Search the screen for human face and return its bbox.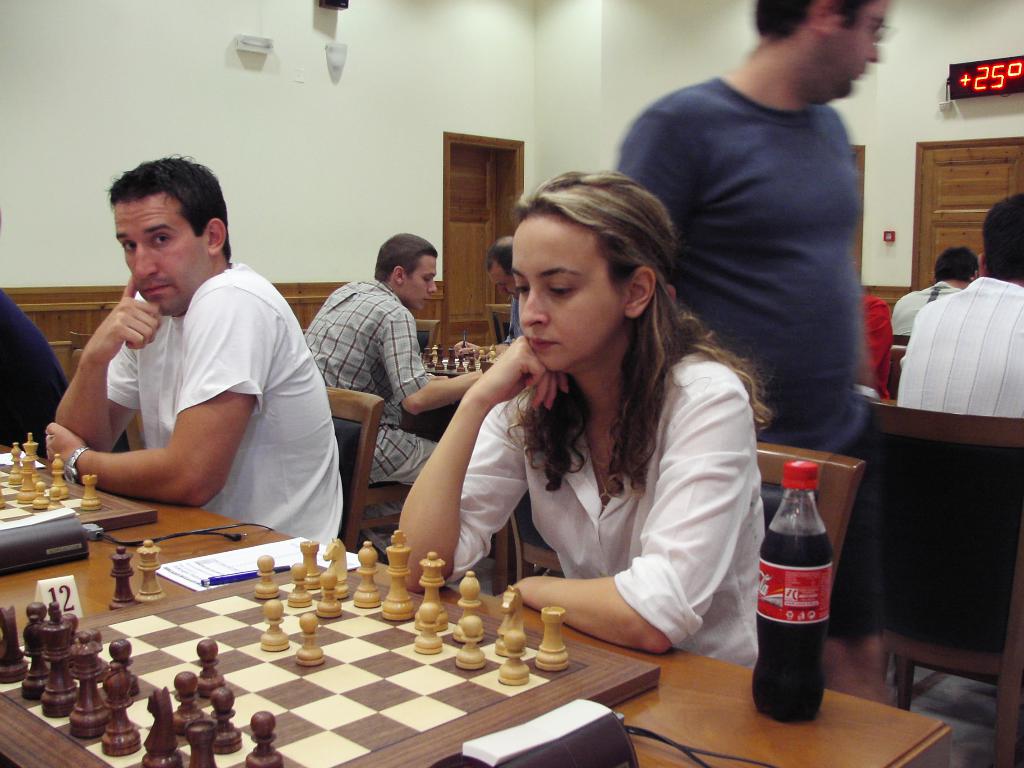
Found: x1=407, y1=255, x2=438, y2=311.
